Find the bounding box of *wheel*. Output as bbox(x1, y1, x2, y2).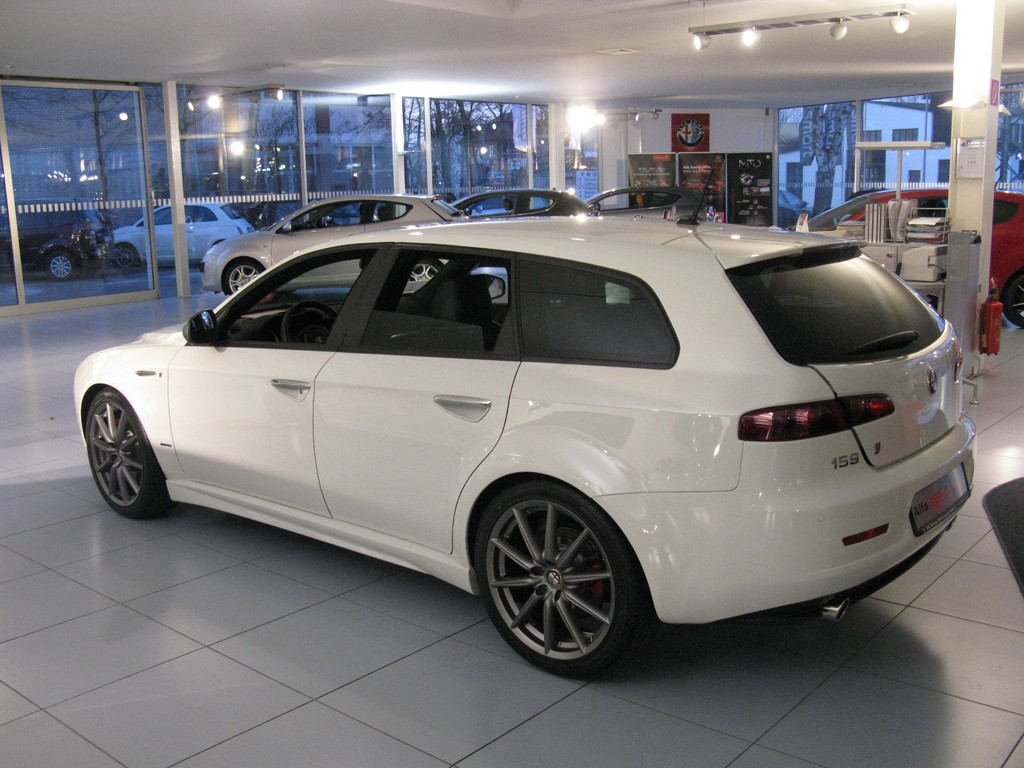
bbox(1002, 273, 1023, 331).
